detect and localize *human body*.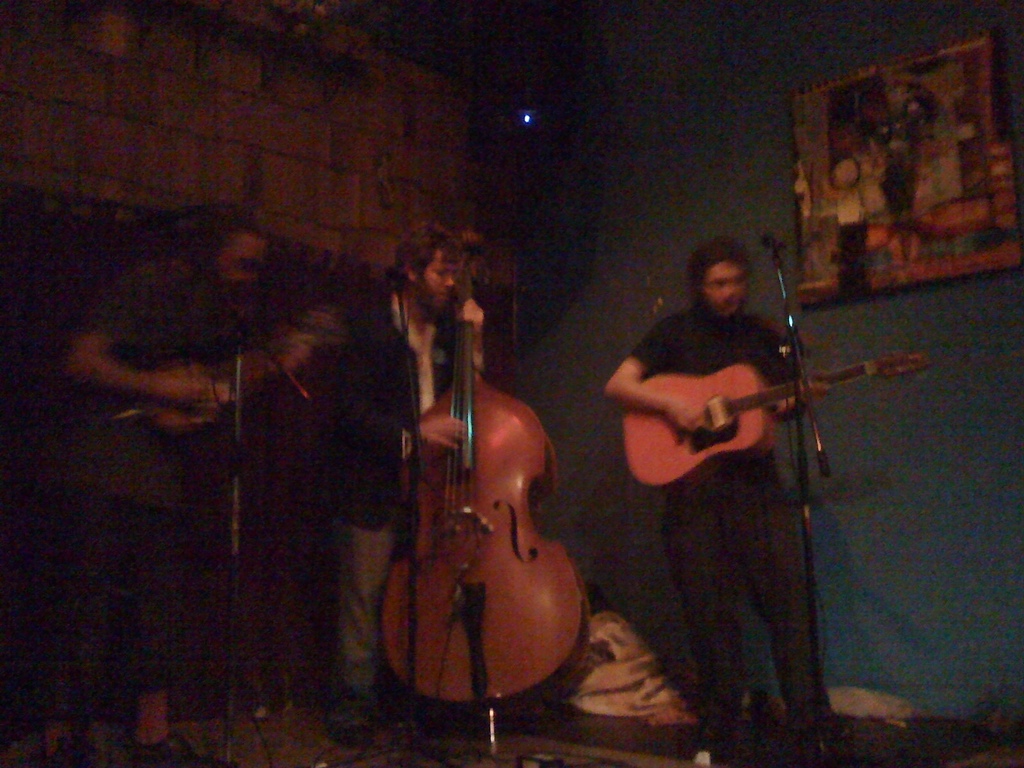
Localized at pyautogui.locateOnScreen(609, 232, 850, 767).
